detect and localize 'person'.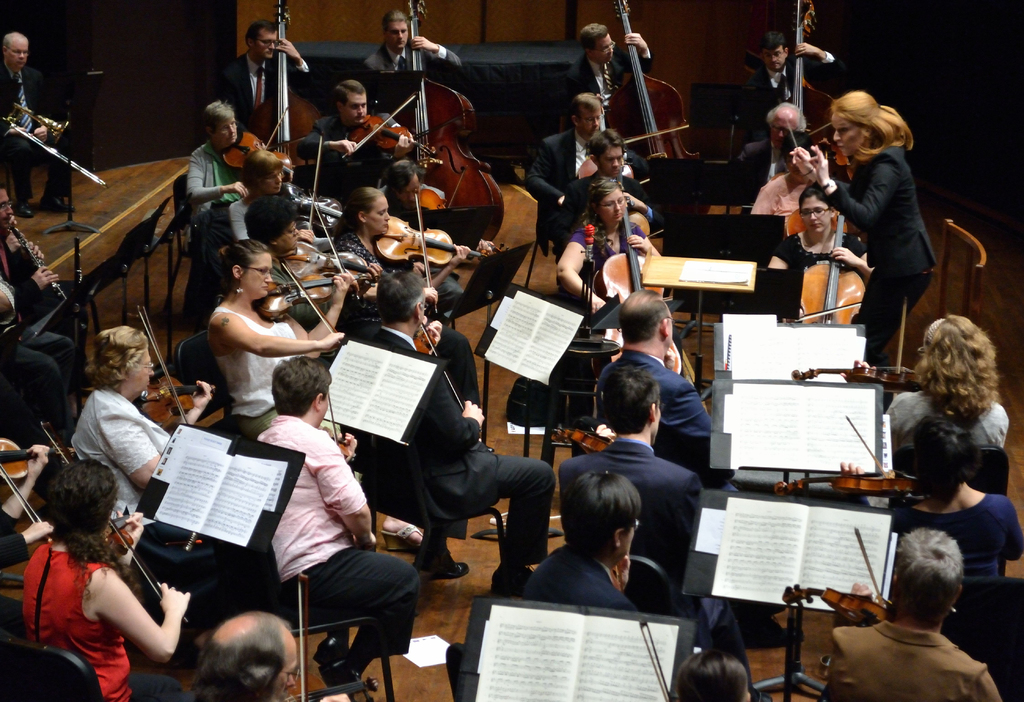
Localized at rect(837, 308, 1011, 453).
